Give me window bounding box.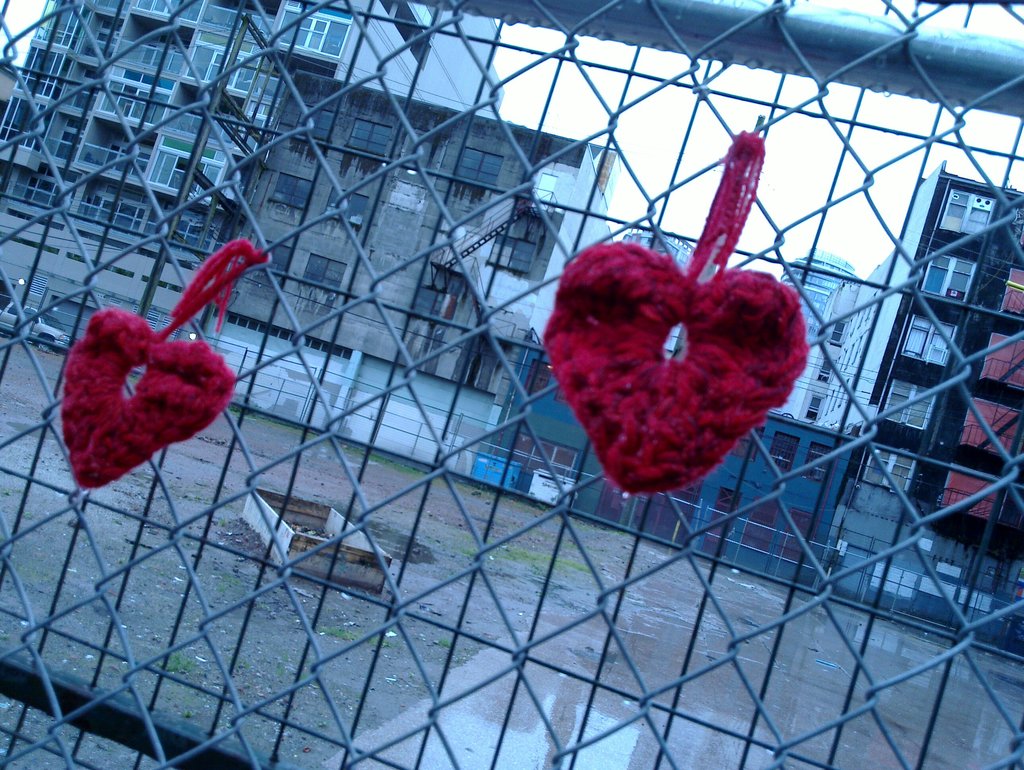
(0,0,356,274).
